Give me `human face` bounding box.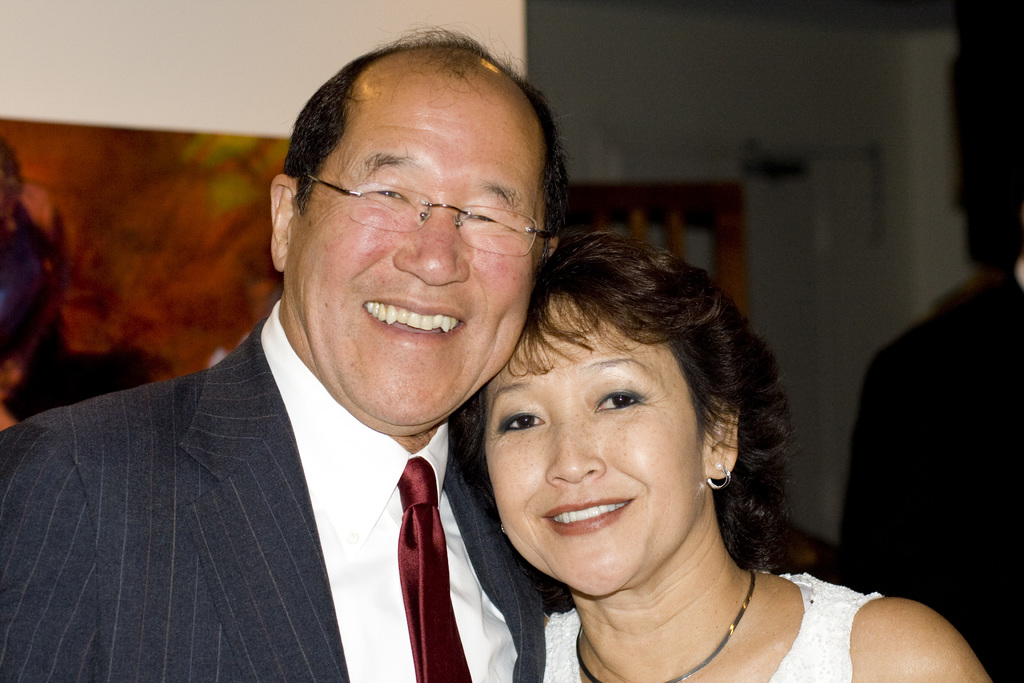
region(488, 292, 699, 597).
